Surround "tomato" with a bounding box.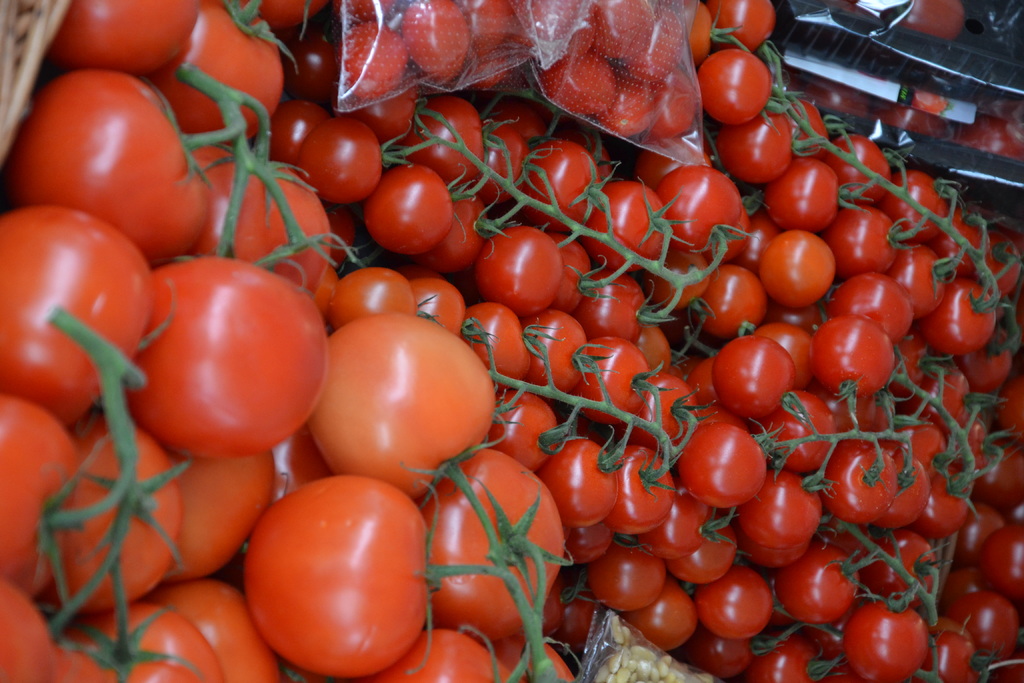
crop(0, 395, 102, 593).
